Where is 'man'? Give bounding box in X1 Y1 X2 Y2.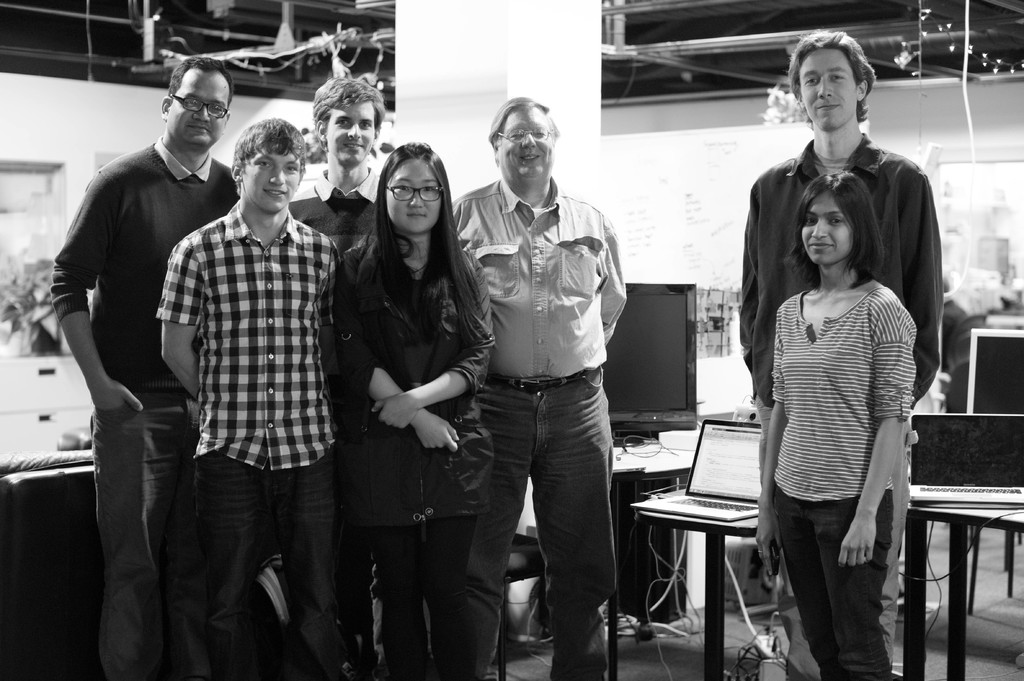
739 29 941 680.
